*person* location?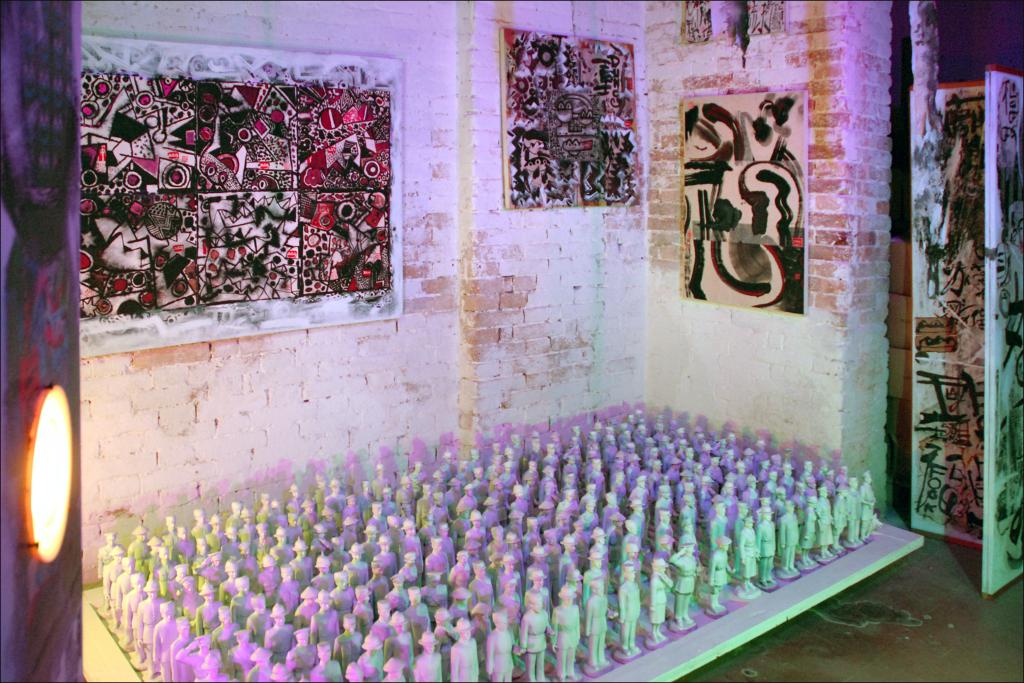
[left=648, top=561, right=670, bottom=644]
